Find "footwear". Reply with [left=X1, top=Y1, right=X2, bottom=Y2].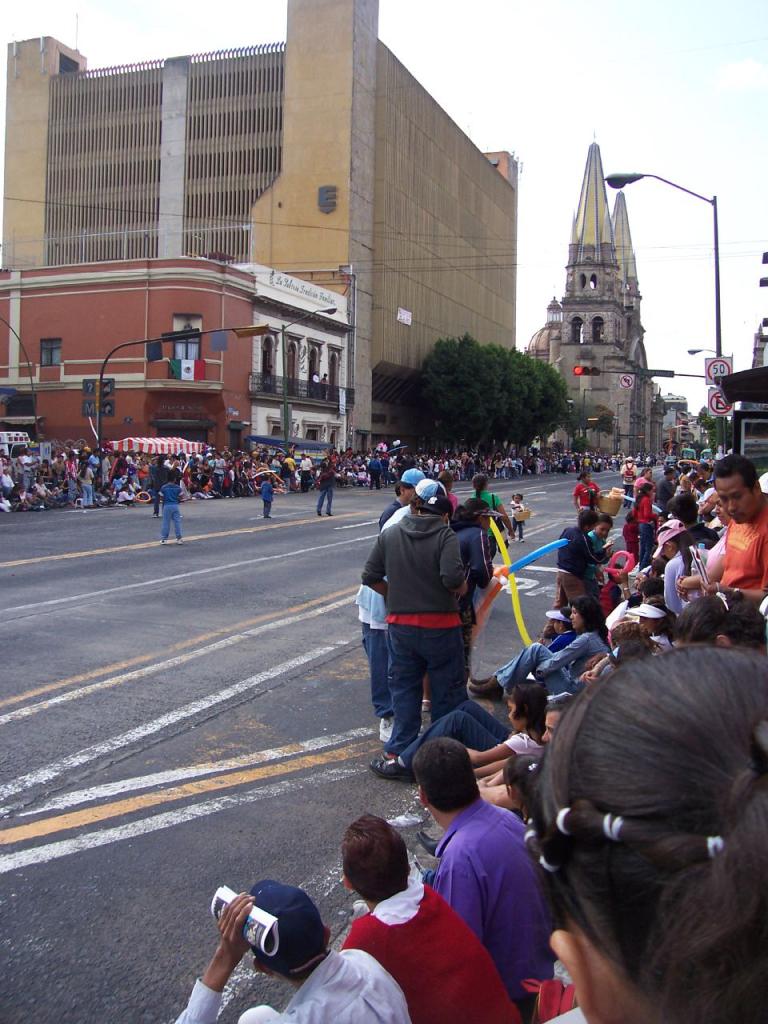
[left=175, top=537, right=182, bottom=546].
